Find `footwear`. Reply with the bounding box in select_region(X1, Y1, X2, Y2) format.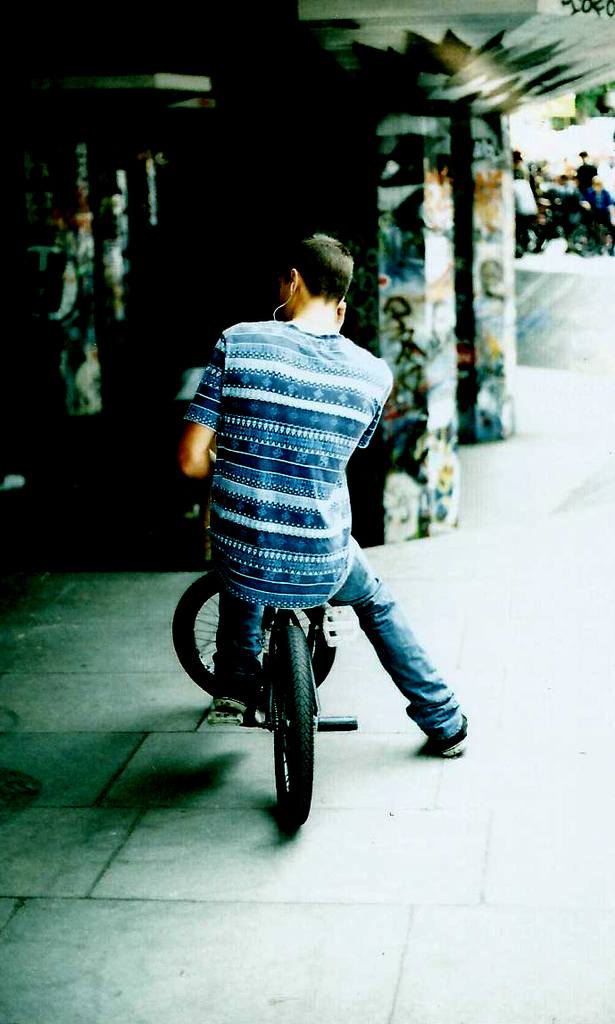
select_region(212, 696, 250, 716).
